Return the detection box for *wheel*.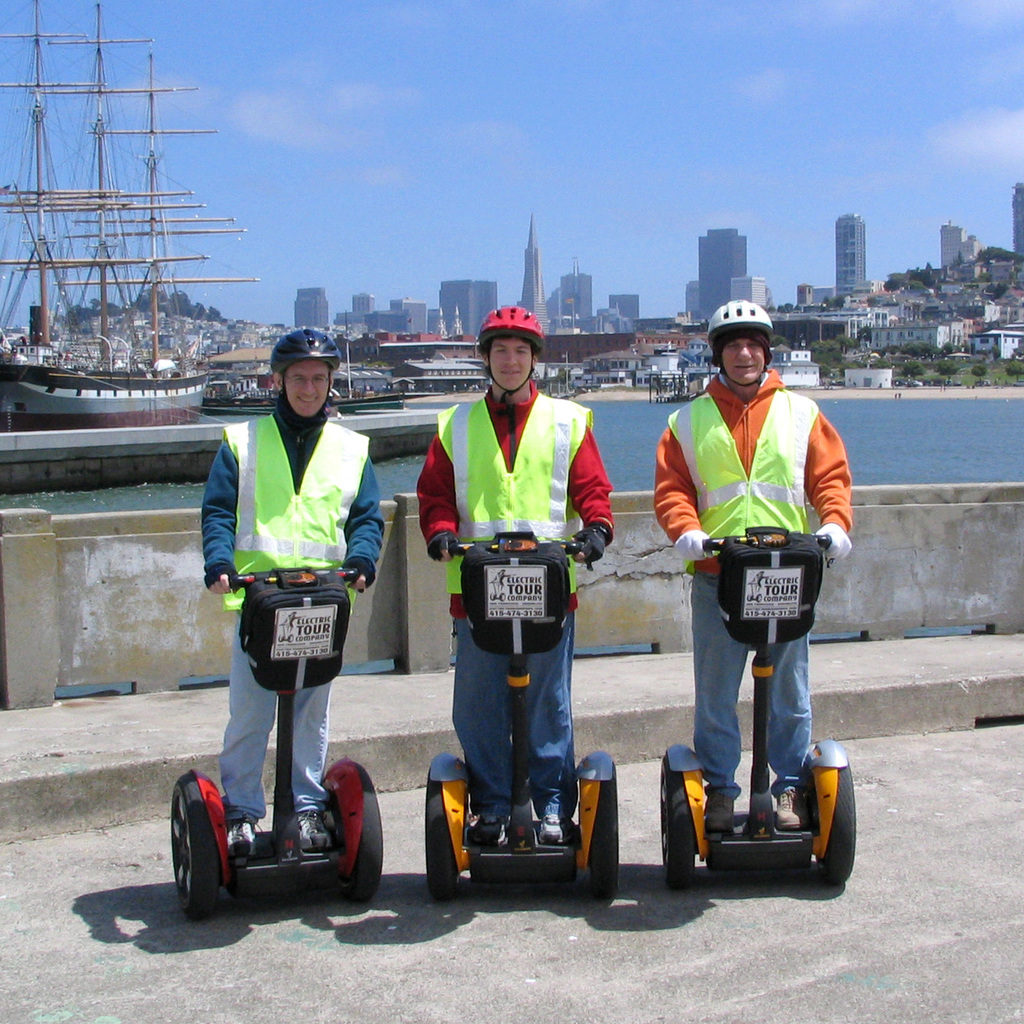
{"left": 328, "top": 758, "right": 385, "bottom": 908}.
